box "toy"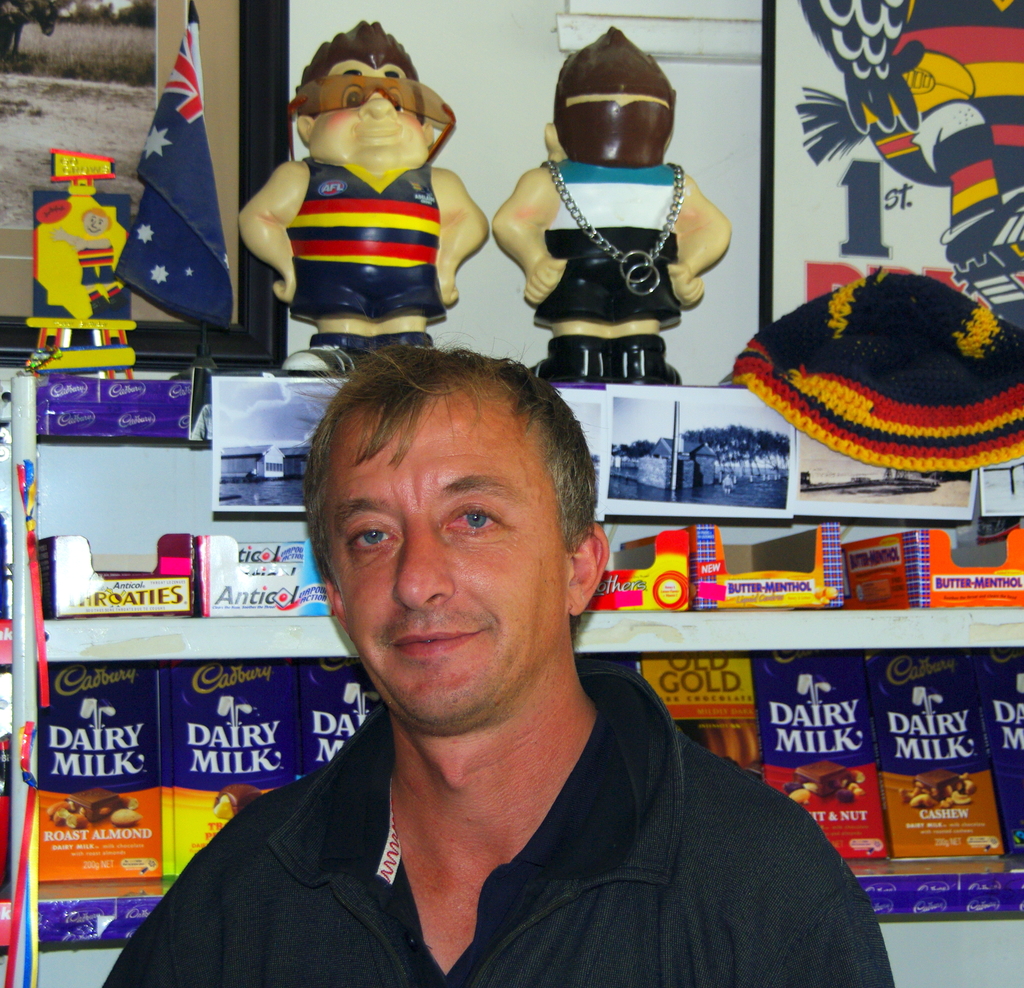
[left=231, top=11, right=486, bottom=368]
